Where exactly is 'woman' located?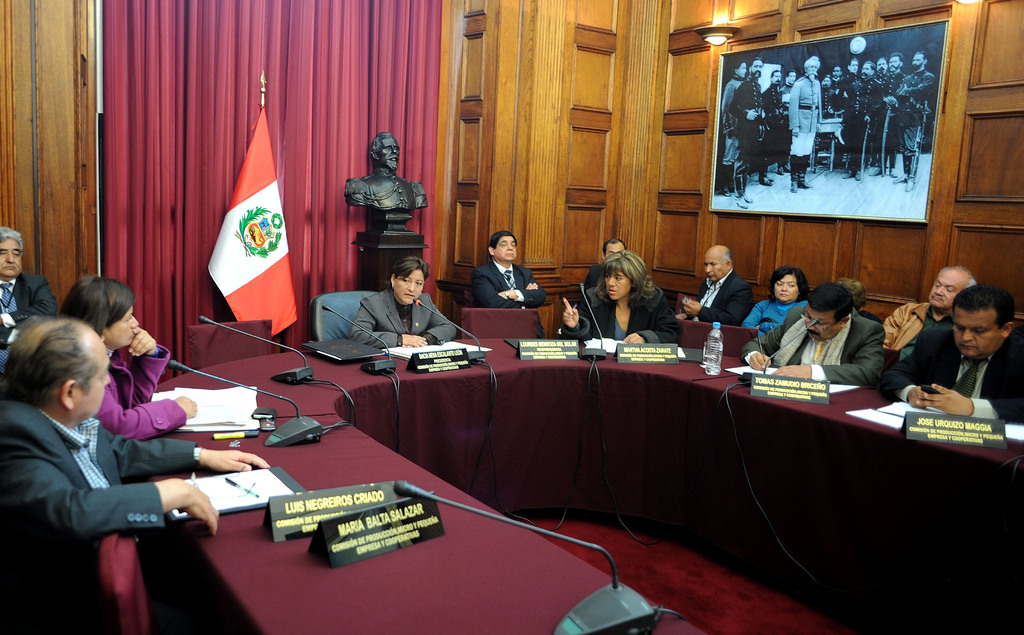
Its bounding box is box=[54, 278, 199, 448].
